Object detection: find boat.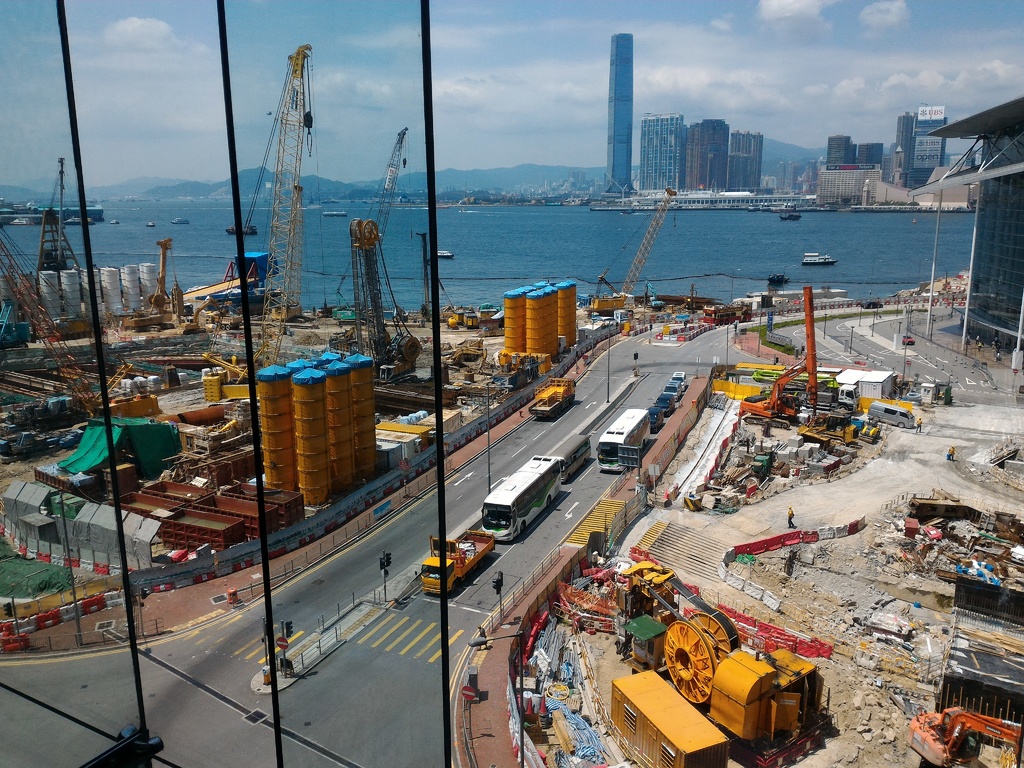
l=223, t=222, r=255, b=234.
